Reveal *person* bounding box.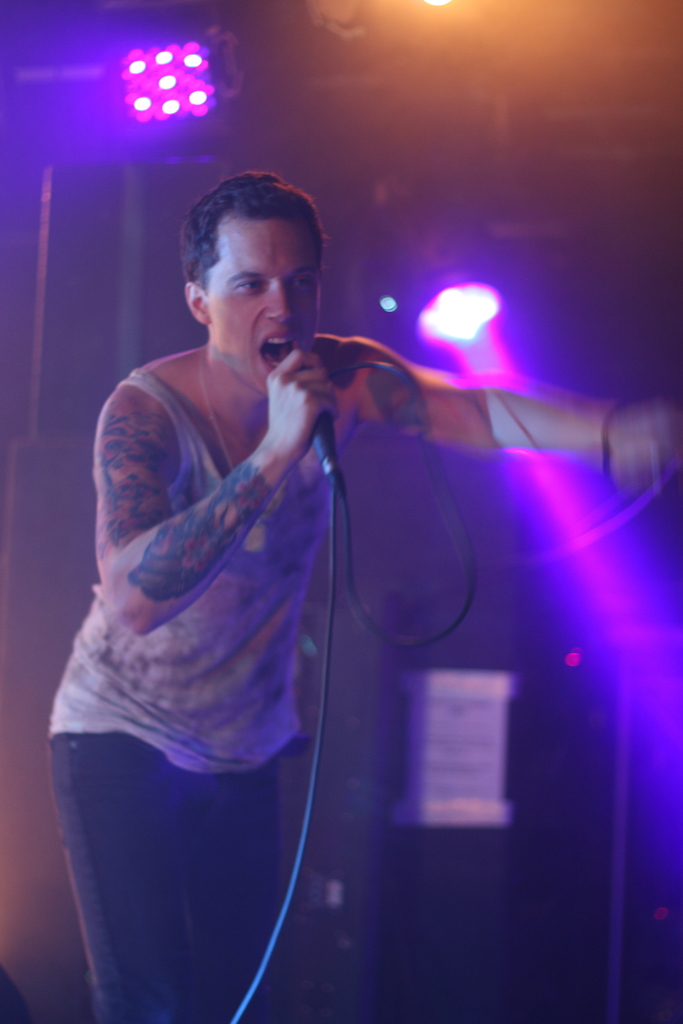
Revealed: region(43, 173, 682, 1023).
